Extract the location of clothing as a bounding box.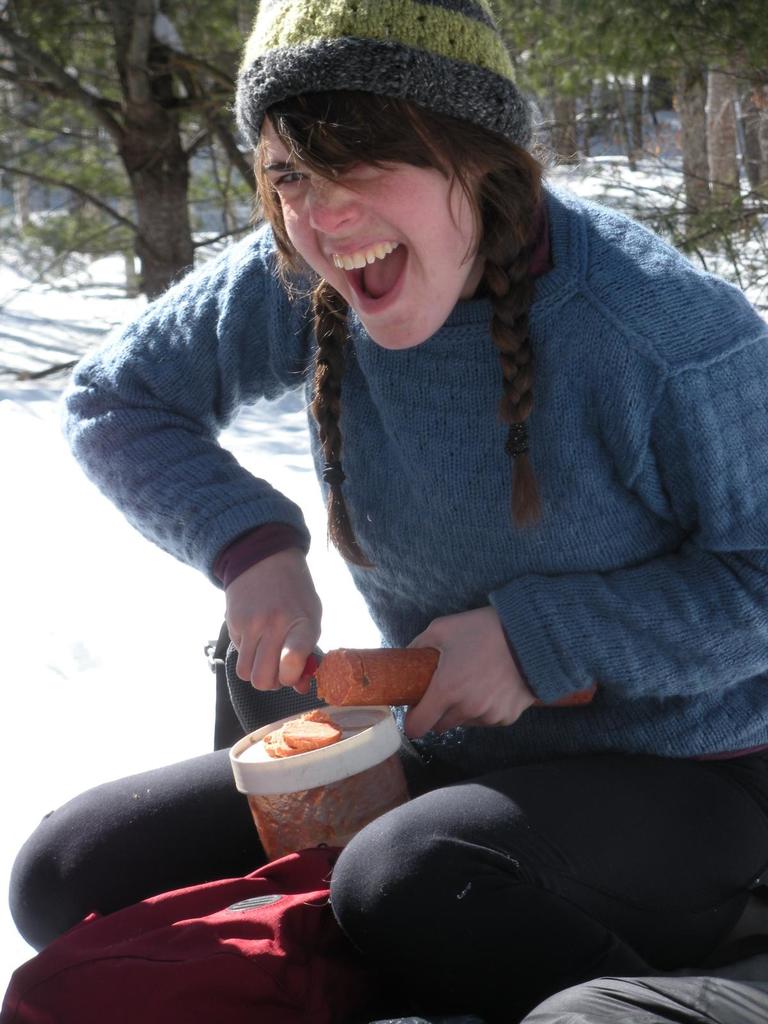
BBox(3, 173, 767, 1023).
